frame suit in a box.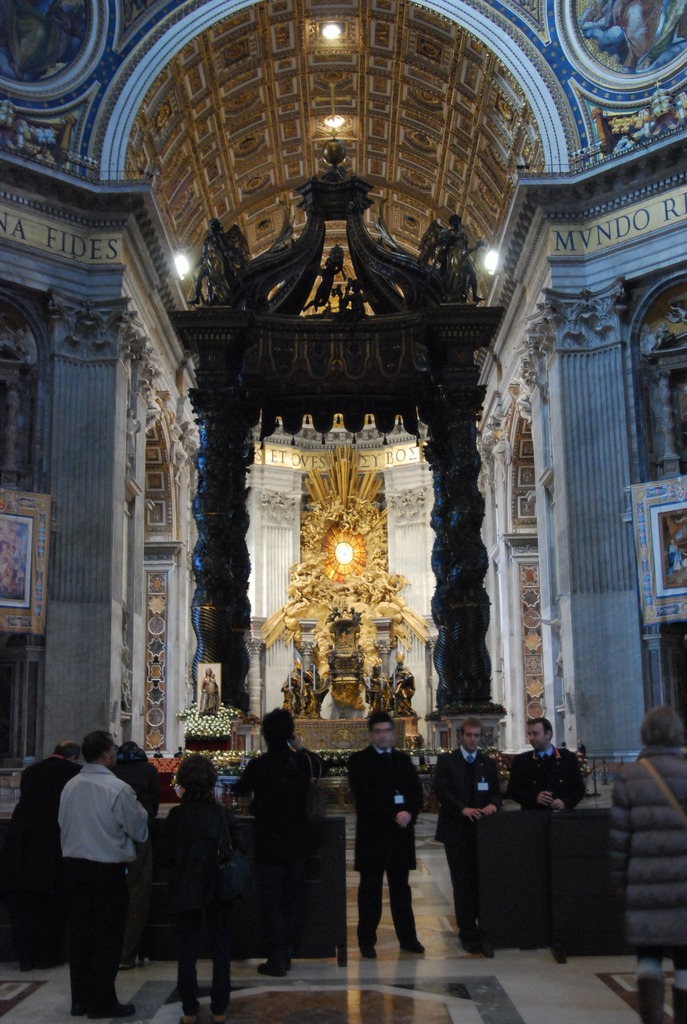
bbox=[9, 754, 83, 966].
